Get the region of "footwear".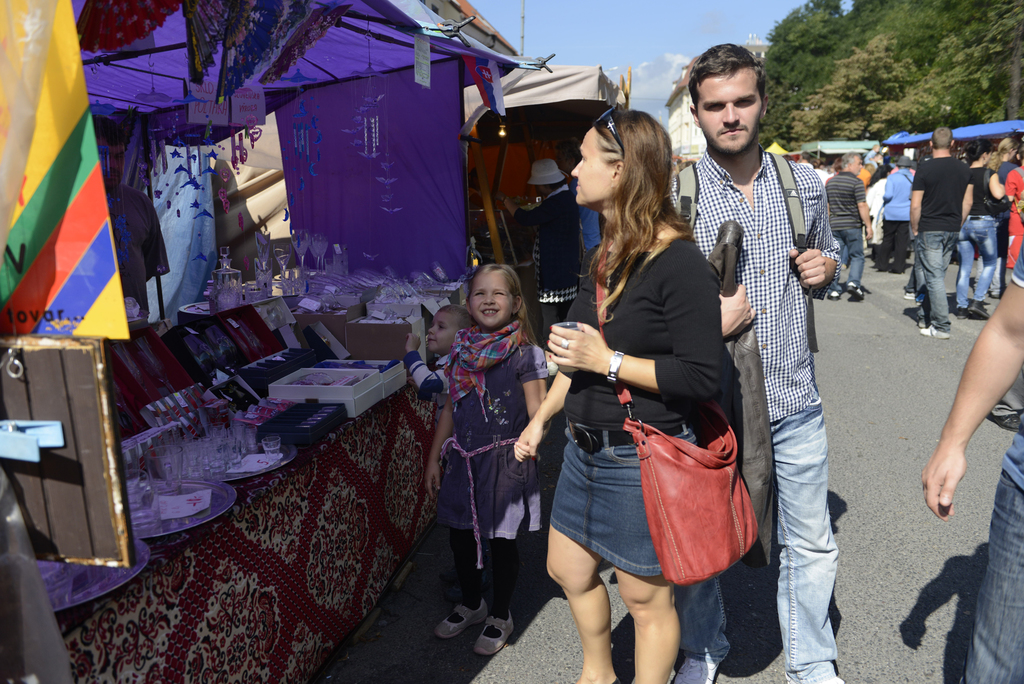
BBox(474, 608, 518, 656).
